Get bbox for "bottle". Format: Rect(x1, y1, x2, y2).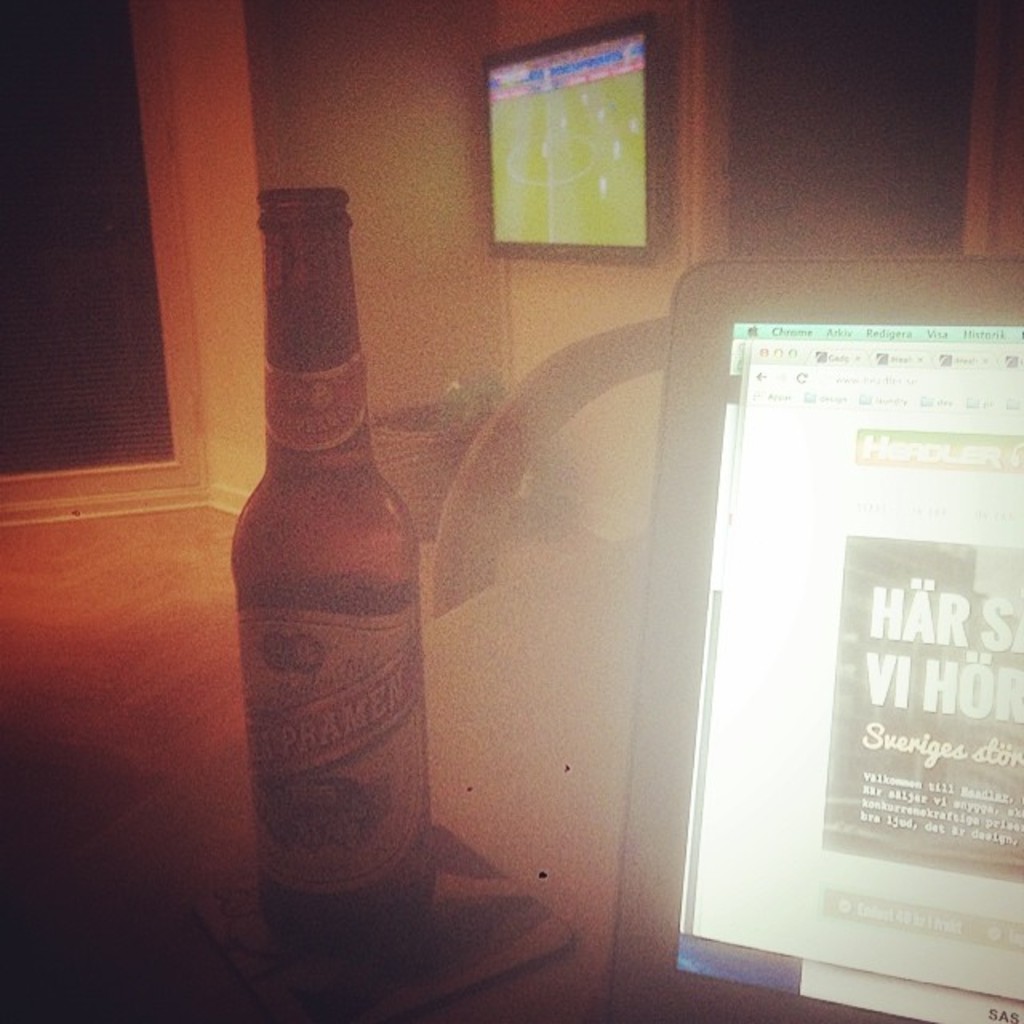
Rect(238, 208, 458, 933).
